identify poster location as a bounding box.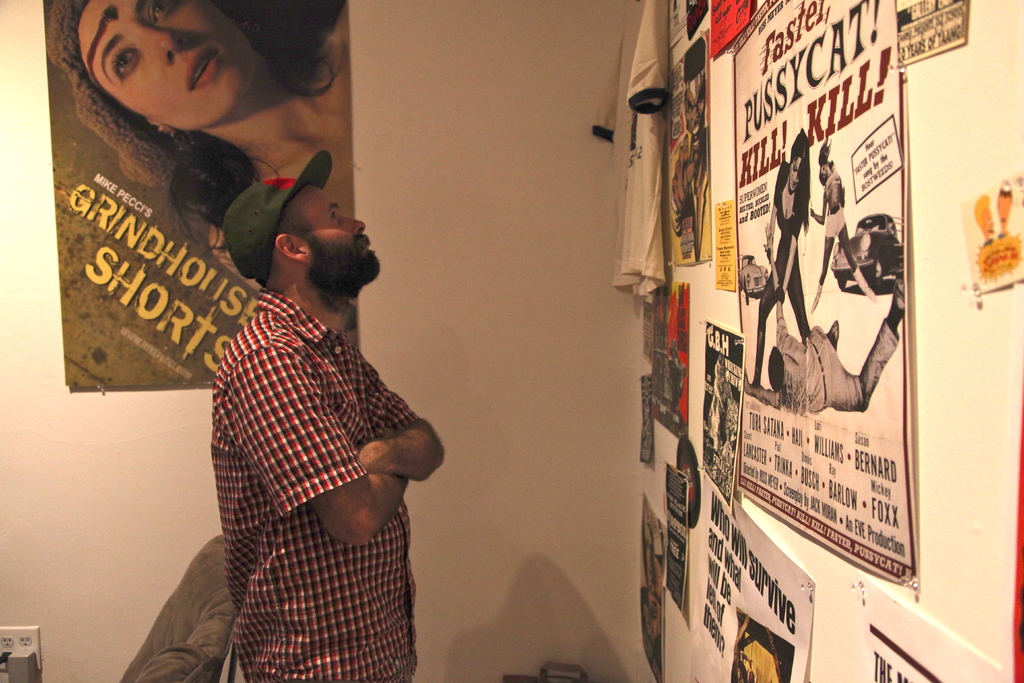
(x1=728, y1=0, x2=918, y2=589).
